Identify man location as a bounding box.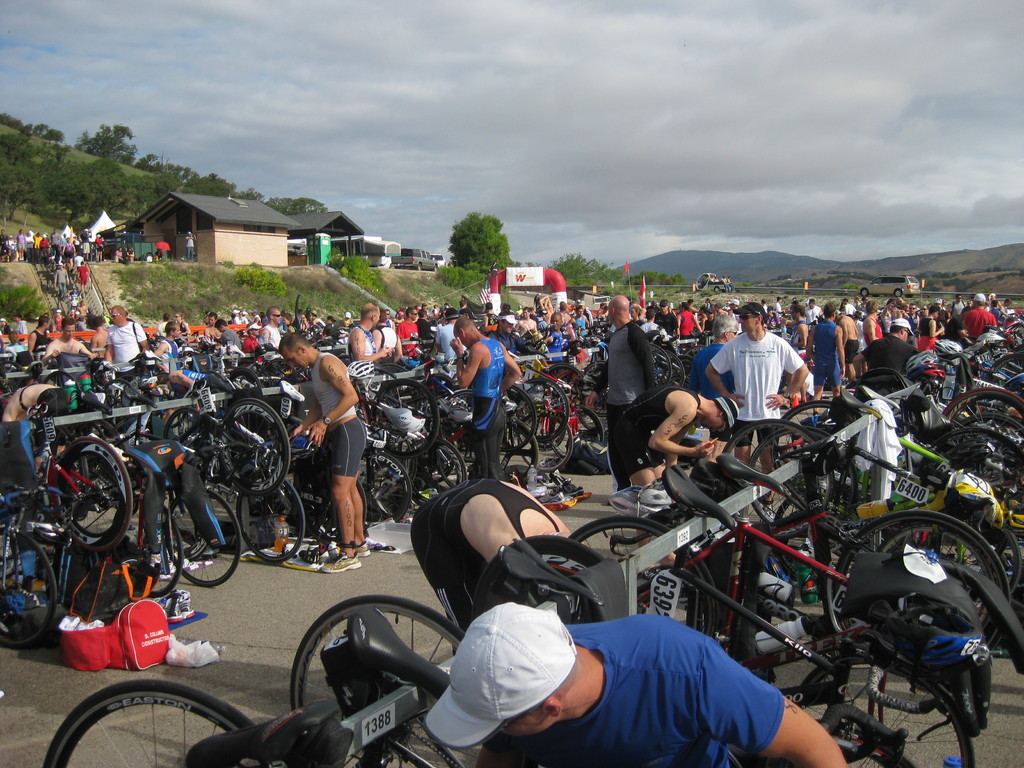
<box>419,598,849,767</box>.
